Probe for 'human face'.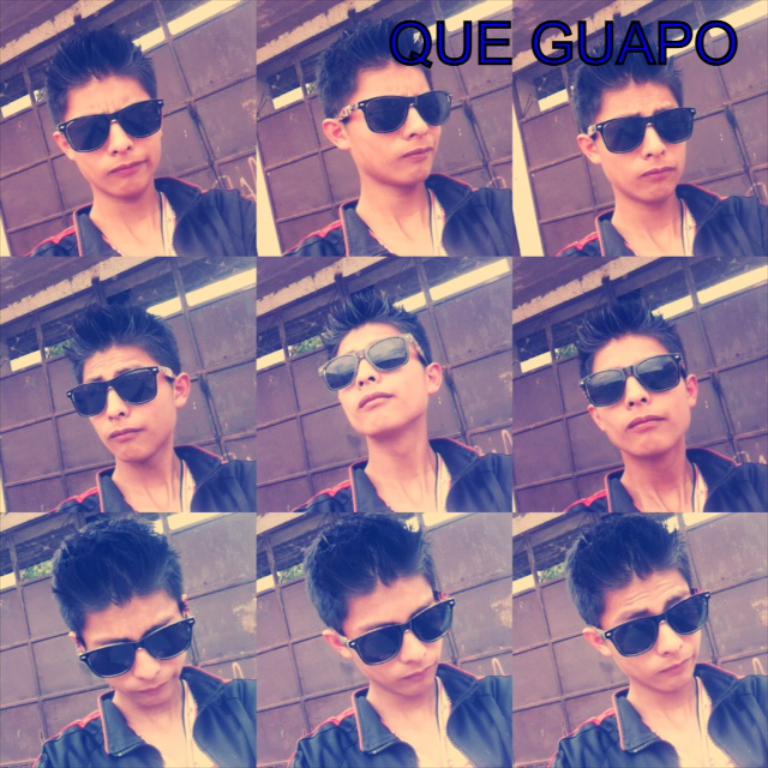
Probe result: region(593, 76, 694, 204).
